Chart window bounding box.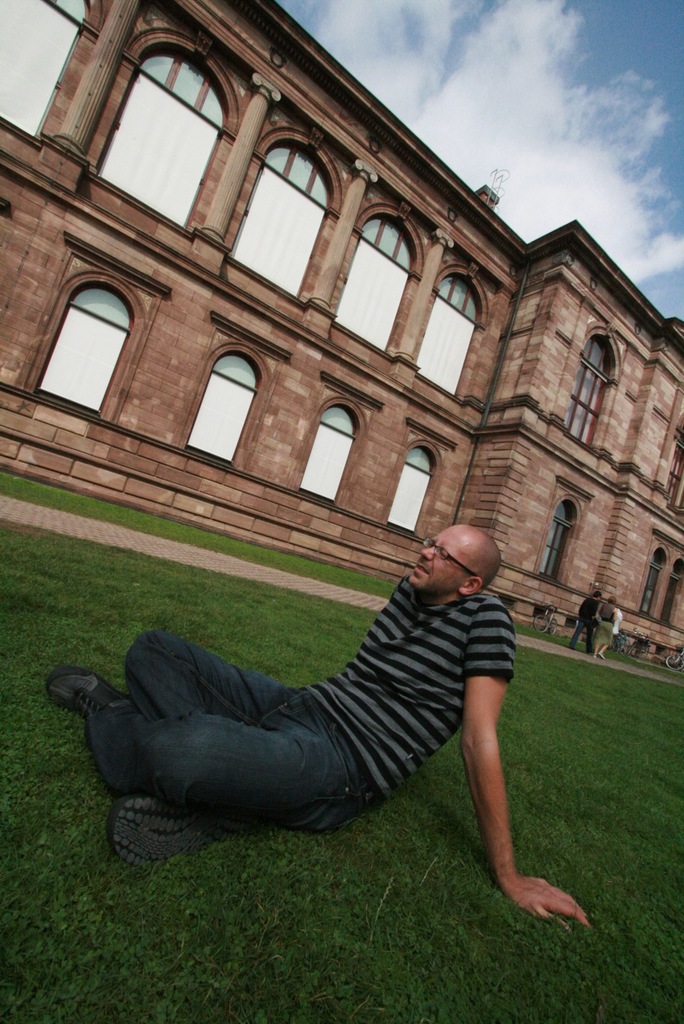
Charted: region(335, 214, 412, 353).
